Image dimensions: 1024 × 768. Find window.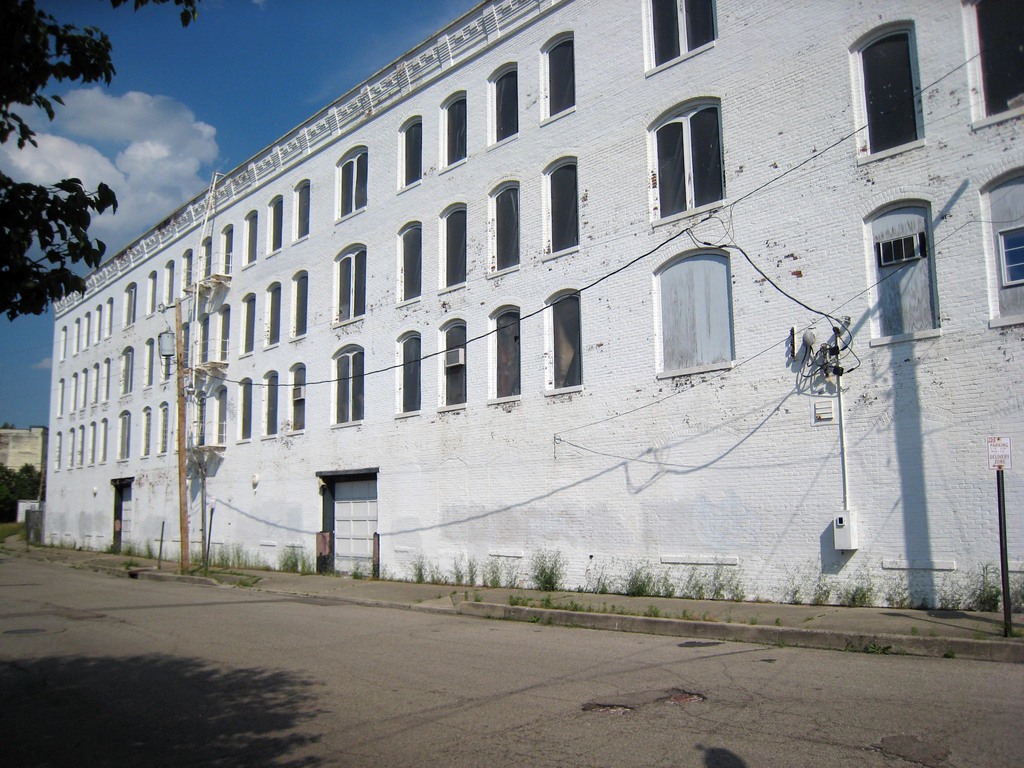
[194,396,206,447].
